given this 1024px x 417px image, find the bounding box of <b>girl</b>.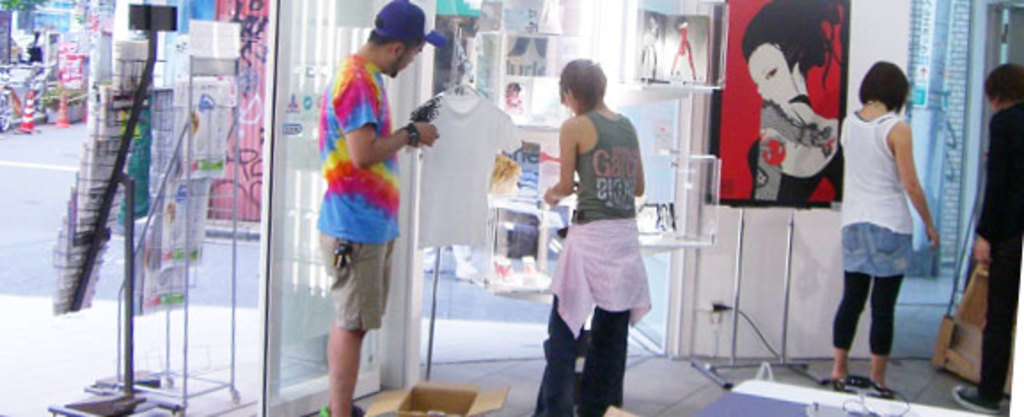
locate(531, 51, 653, 415).
